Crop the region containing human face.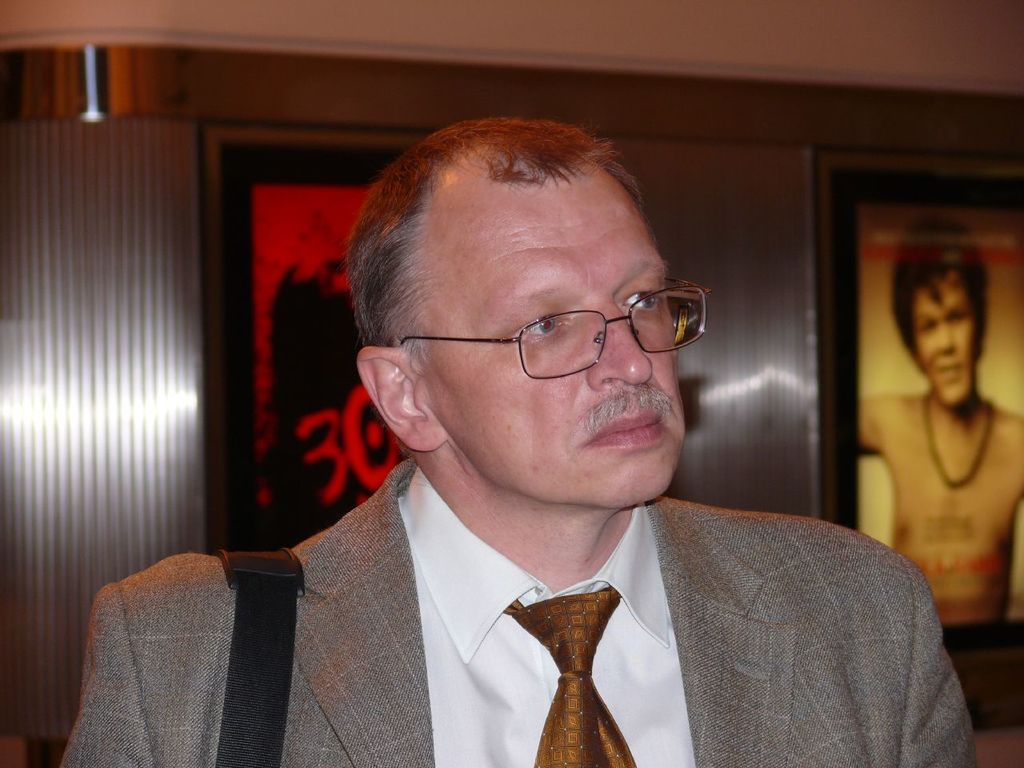
Crop region: l=428, t=197, r=690, b=511.
